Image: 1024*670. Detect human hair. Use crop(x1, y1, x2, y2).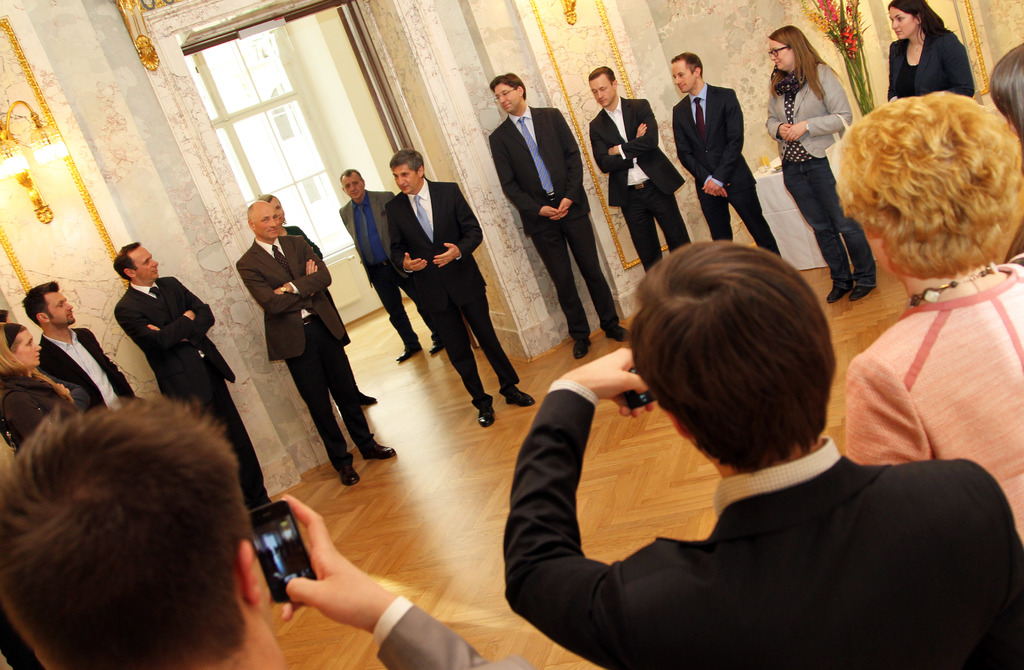
crop(986, 42, 1023, 136).
